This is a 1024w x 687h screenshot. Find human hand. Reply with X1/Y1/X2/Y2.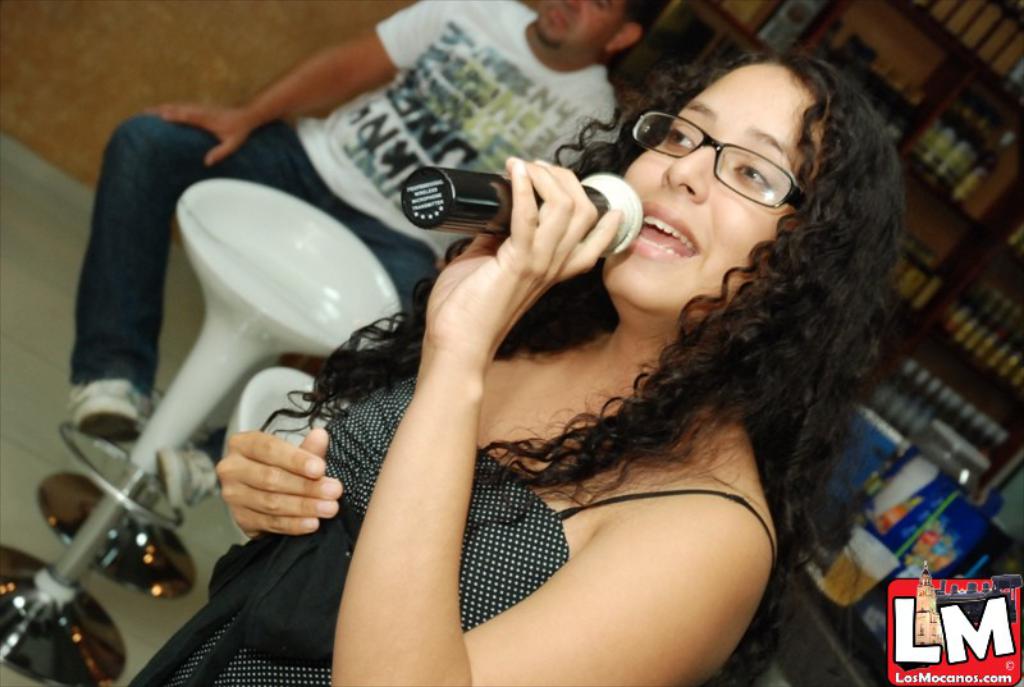
146/102/257/166.
